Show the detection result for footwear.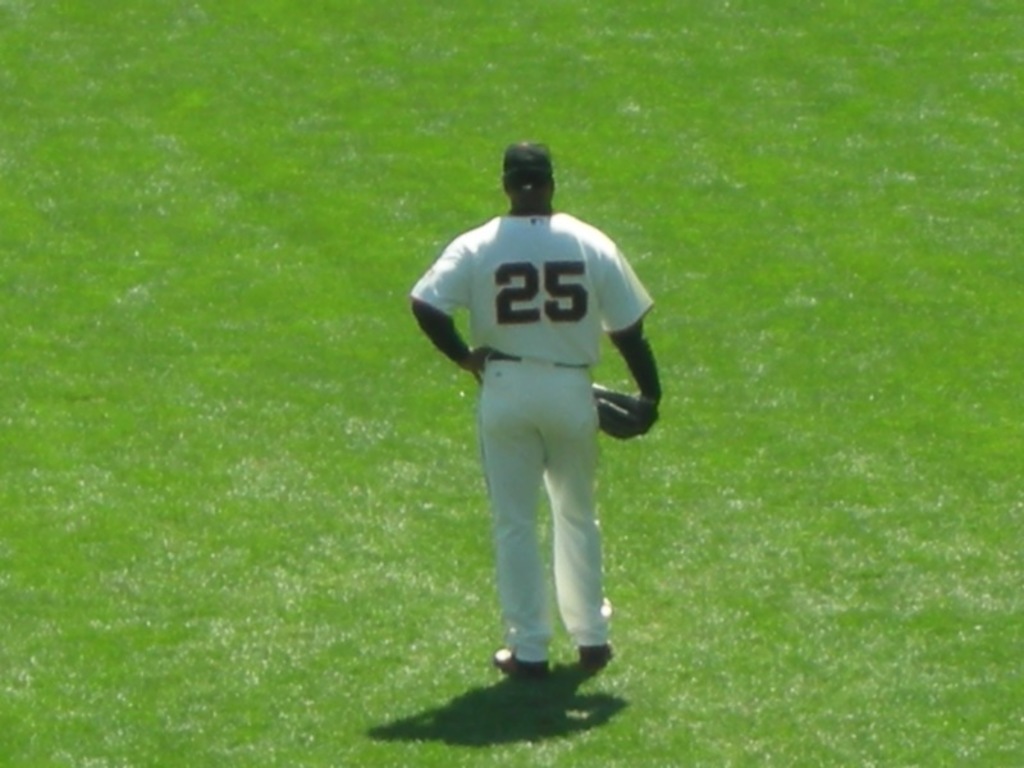
(579,637,614,669).
